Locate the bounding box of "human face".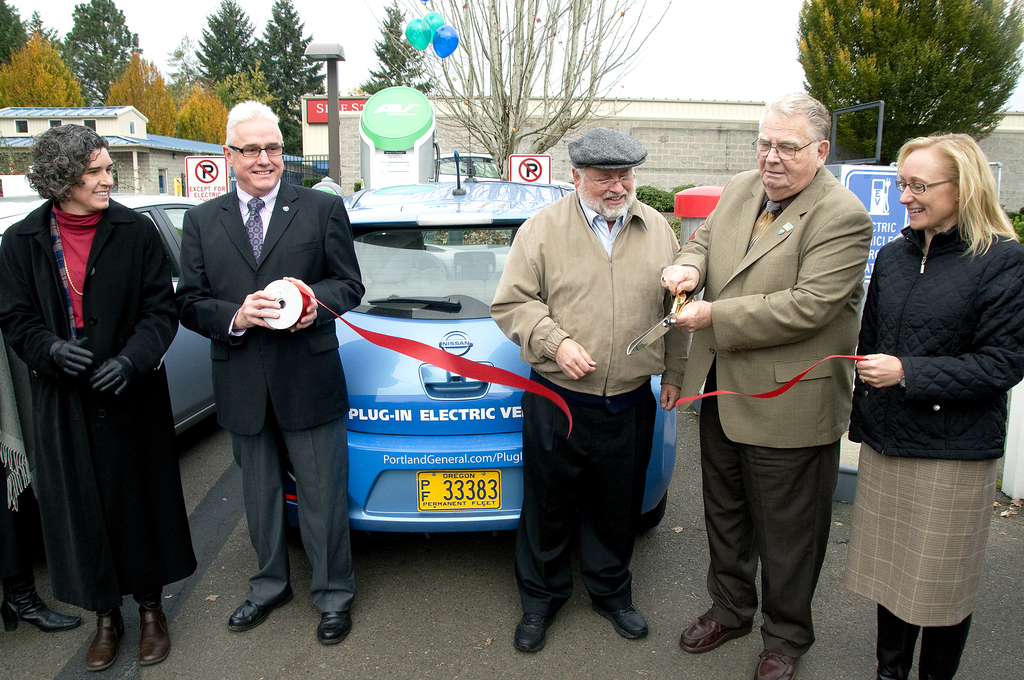
Bounding box: 74,147,113,210.
